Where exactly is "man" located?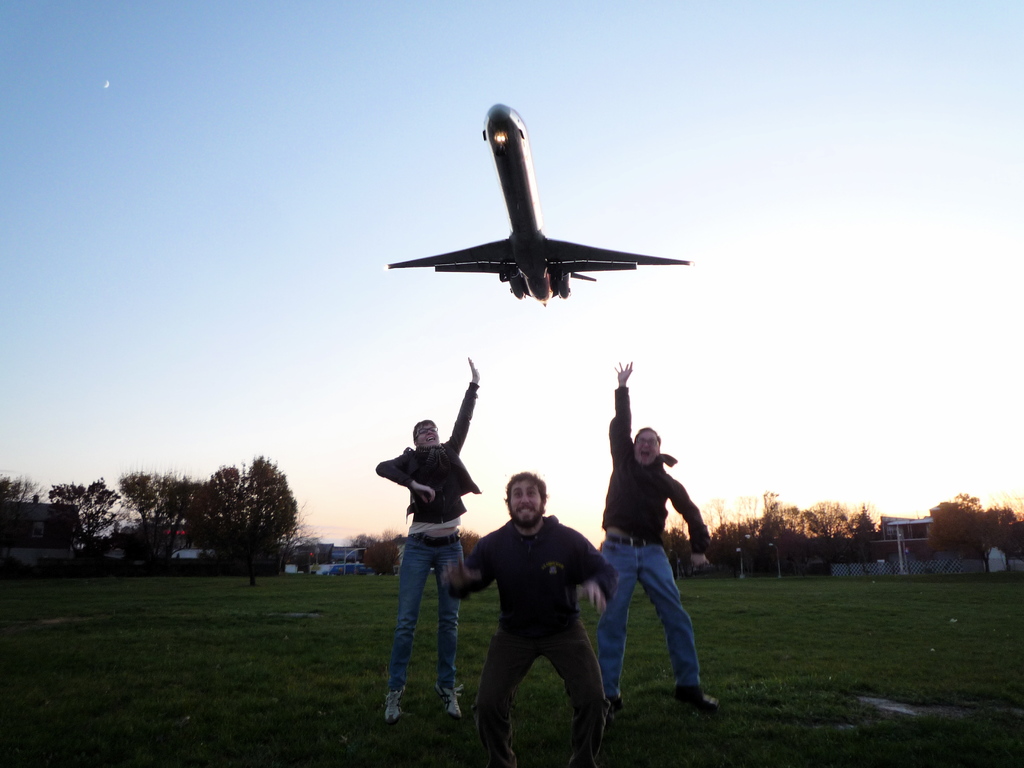
Its bounding box is 595/363/724/709.
